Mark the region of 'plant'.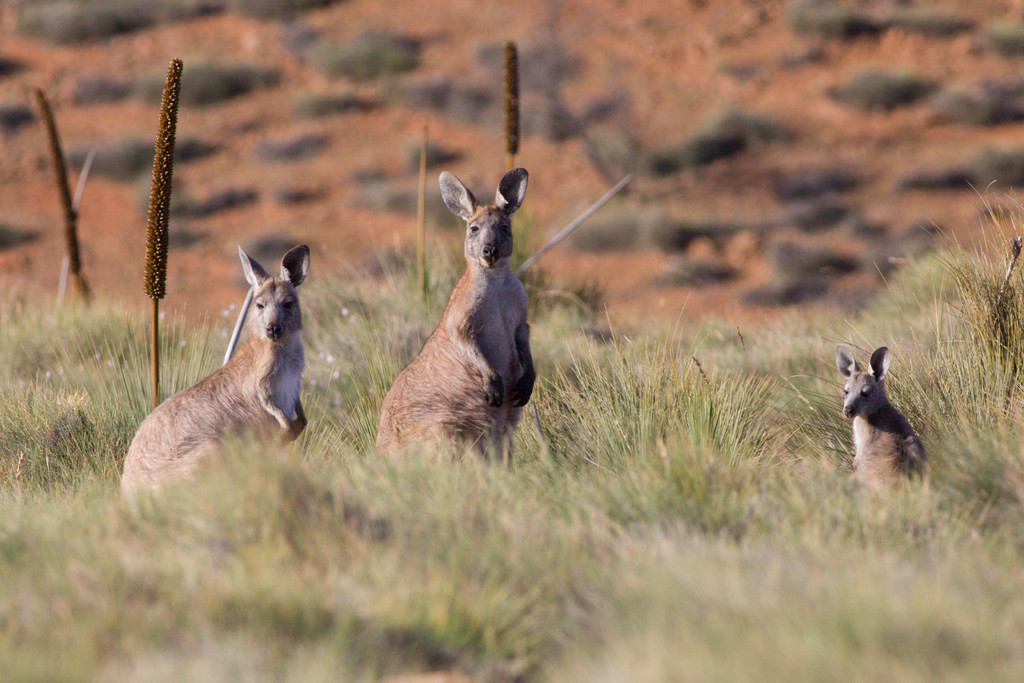
Region: x1=424 y1=174 x2=514 y2=235.
